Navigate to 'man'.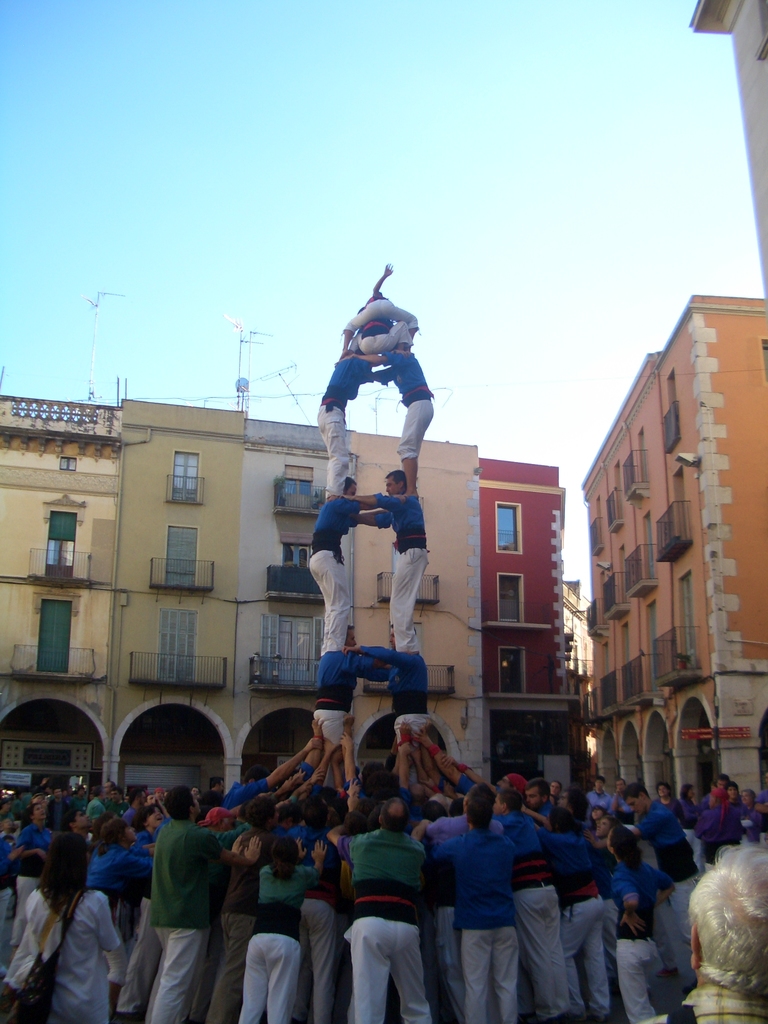
Navigation target: [x1=328, y1=789, x2=451, y2=1023].
